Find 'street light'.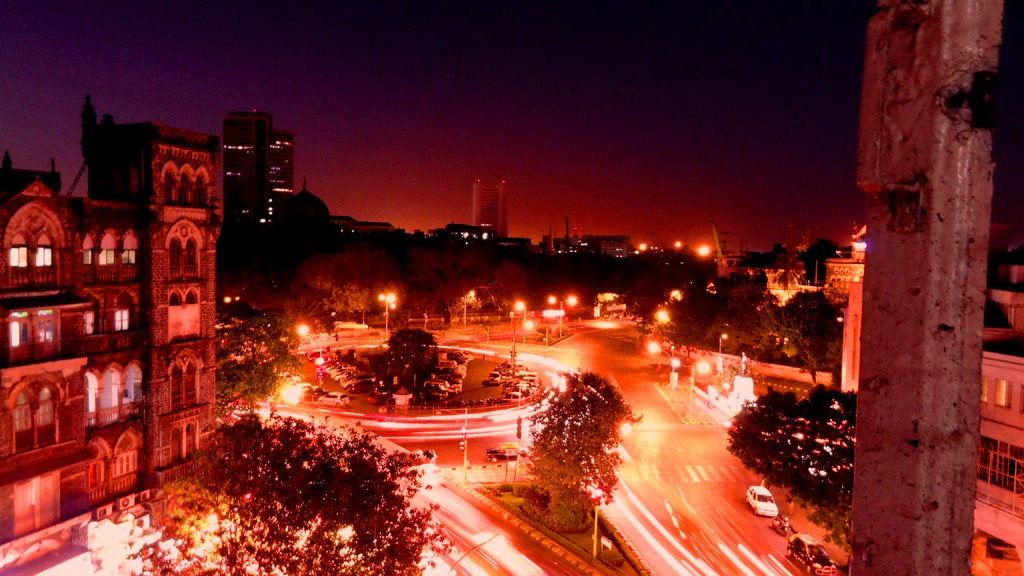
<box>378,292,396,340</box>.
